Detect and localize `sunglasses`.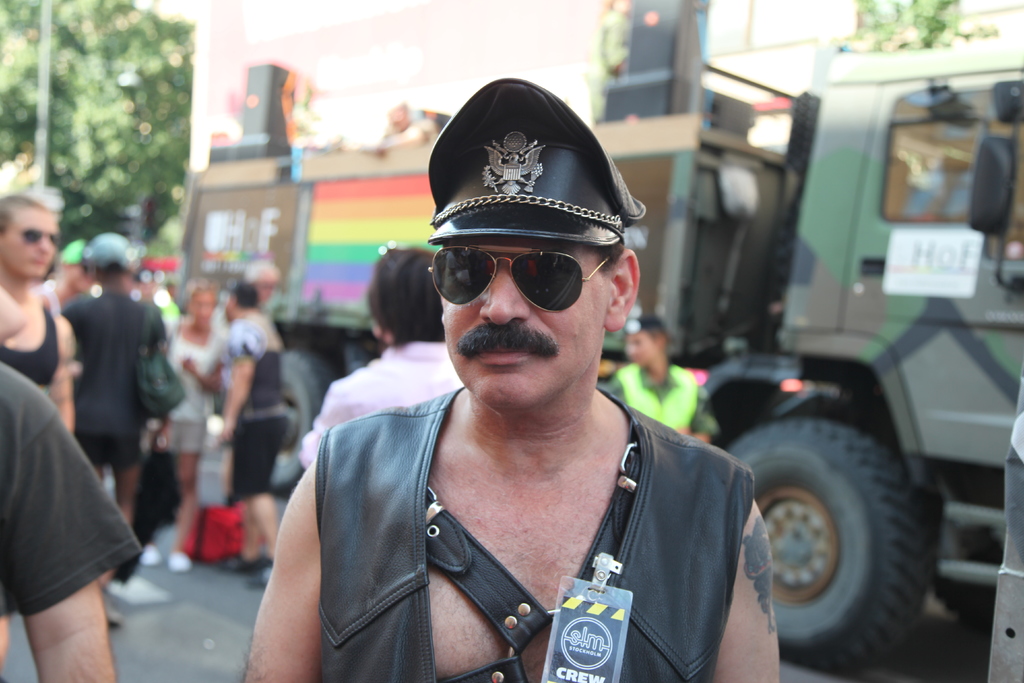
Localized at <region>431, 239, 620, 315</region>.
